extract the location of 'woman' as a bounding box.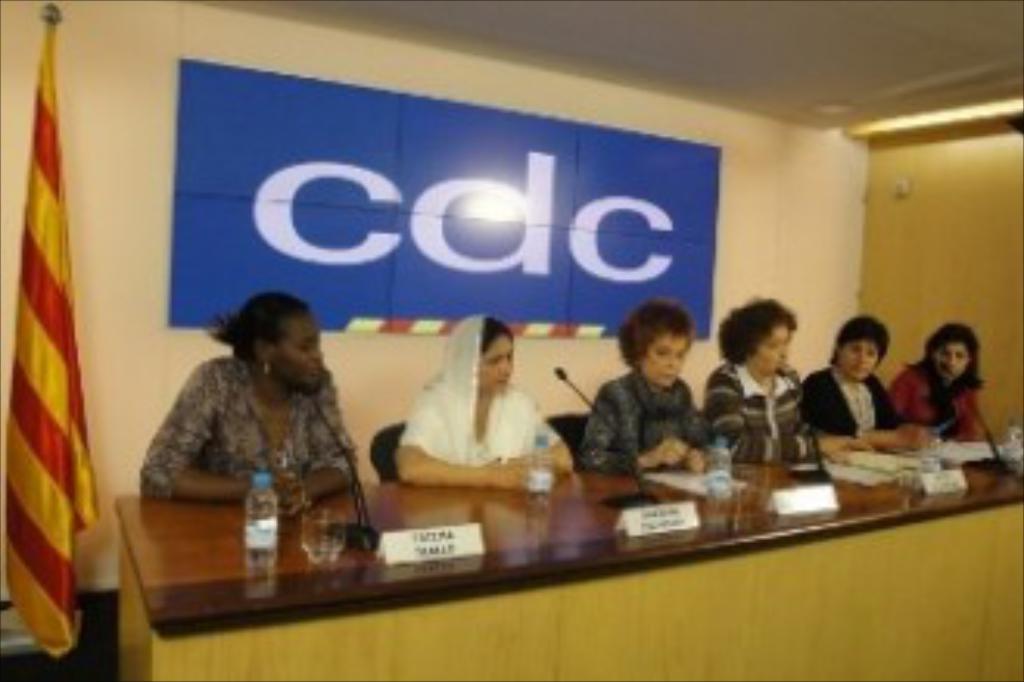
819, 318, 915, 464.
